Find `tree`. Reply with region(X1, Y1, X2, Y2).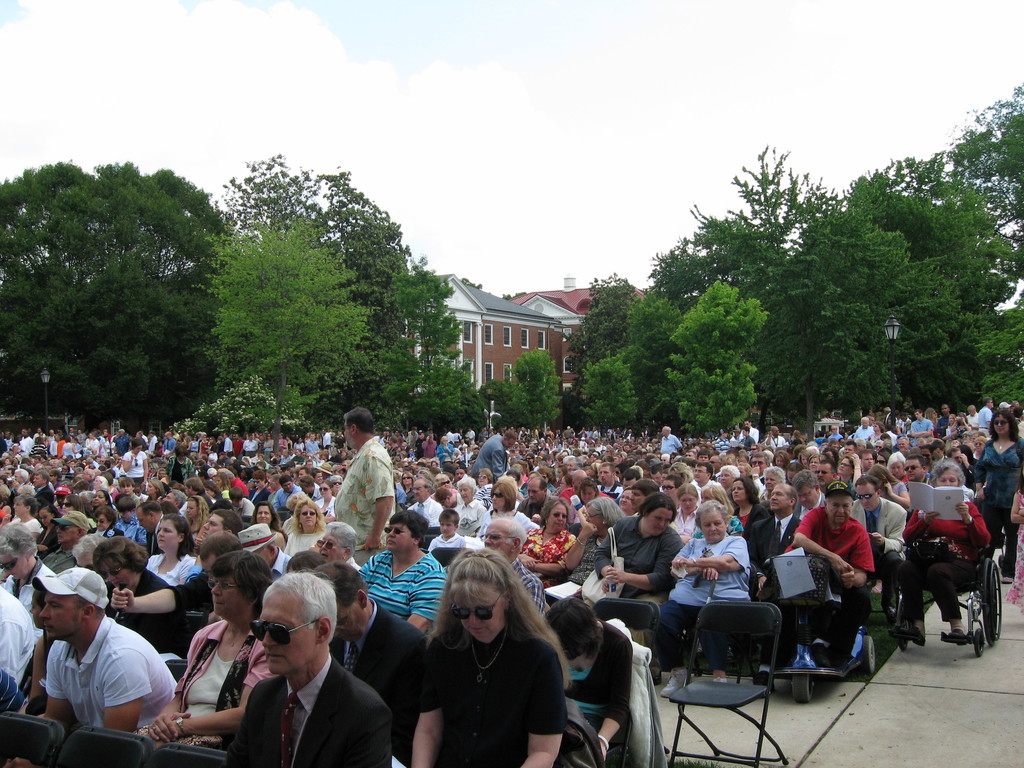
region(548, 269, 623, 410).
